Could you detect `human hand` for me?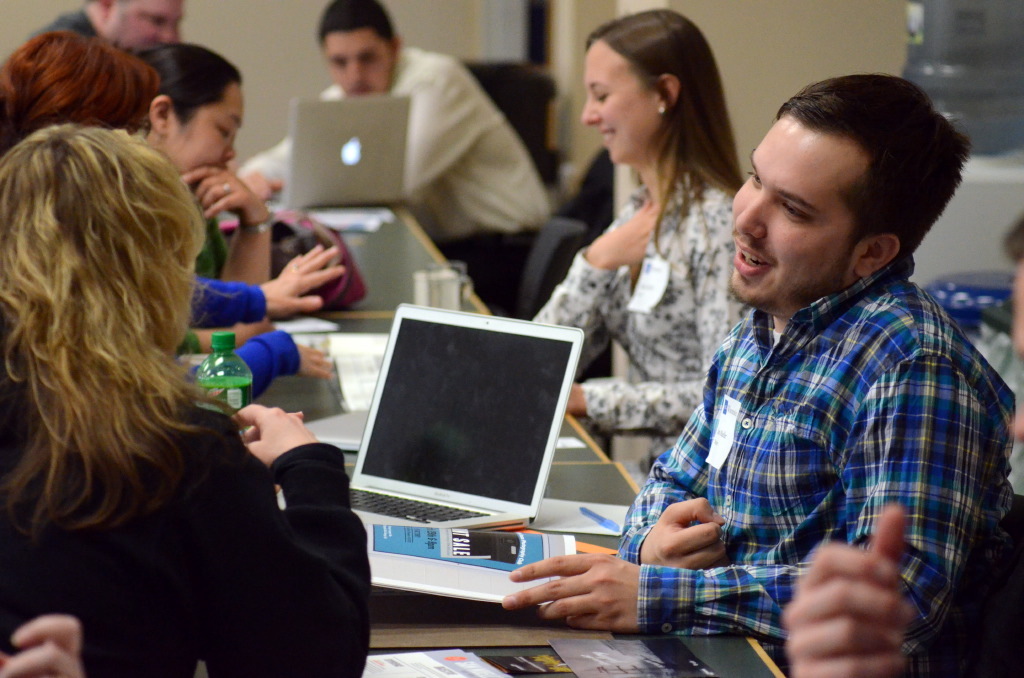
Detection result: <bbox>293, 342, 337, 380</bbox>.
